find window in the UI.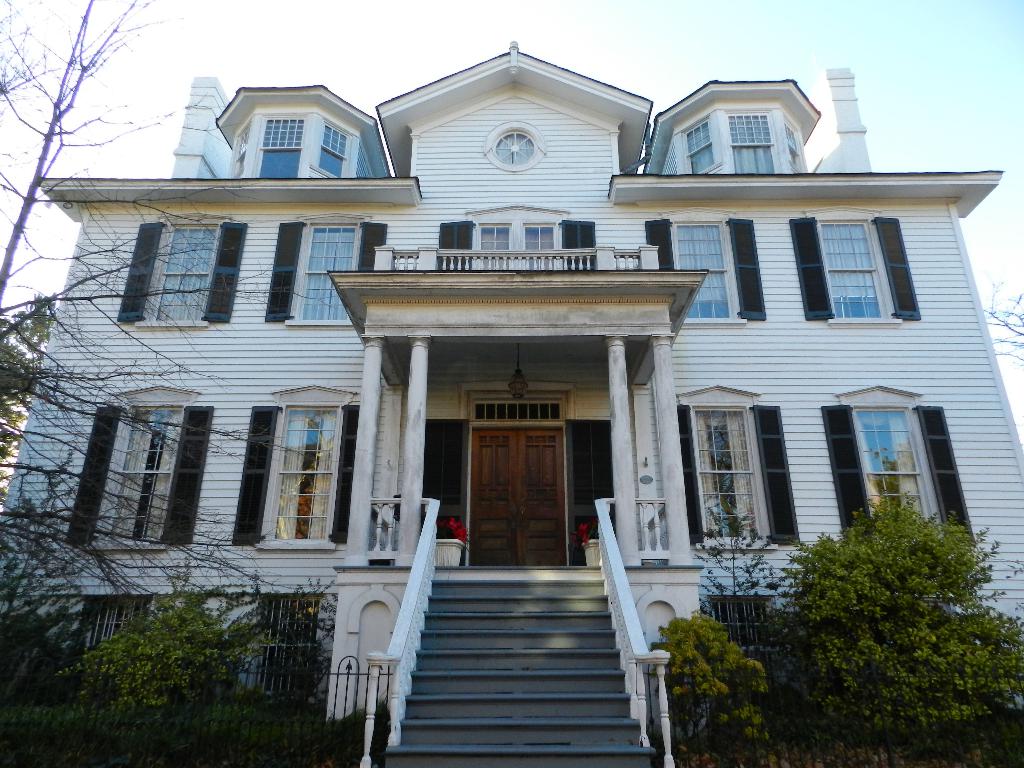
UI element at (x1=675, y1=399, x2=797, y2=554).
